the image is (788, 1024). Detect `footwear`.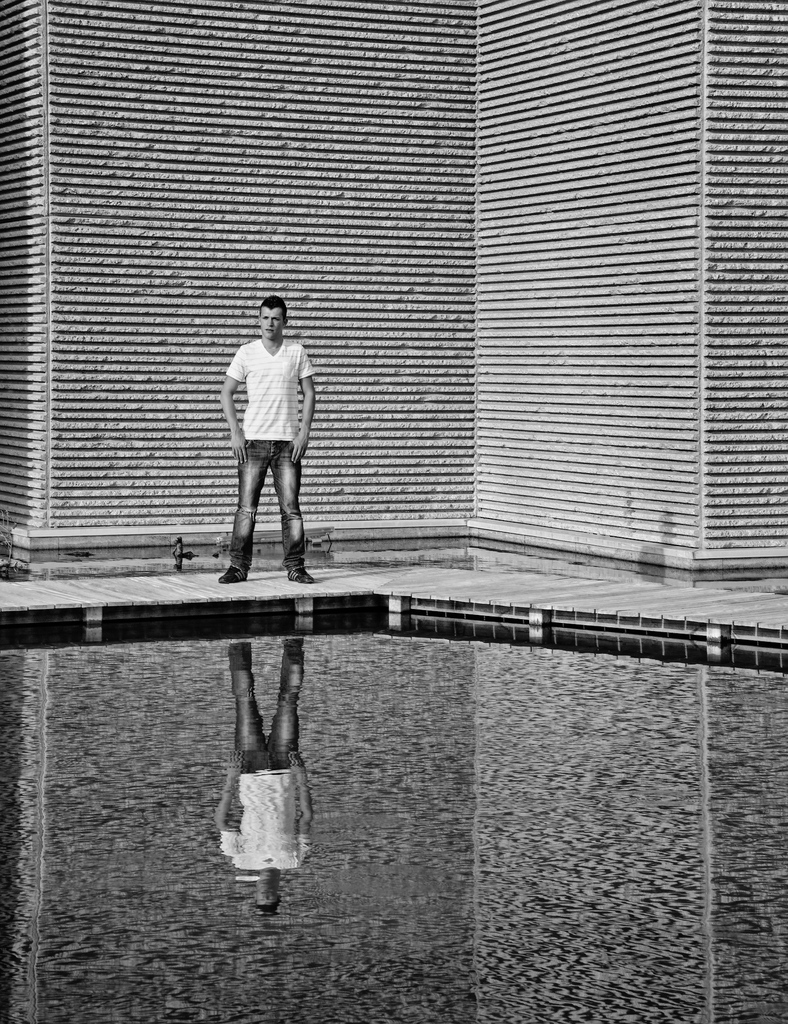
Detection: (x1=218, y1=566, x2=244, y2=586).
